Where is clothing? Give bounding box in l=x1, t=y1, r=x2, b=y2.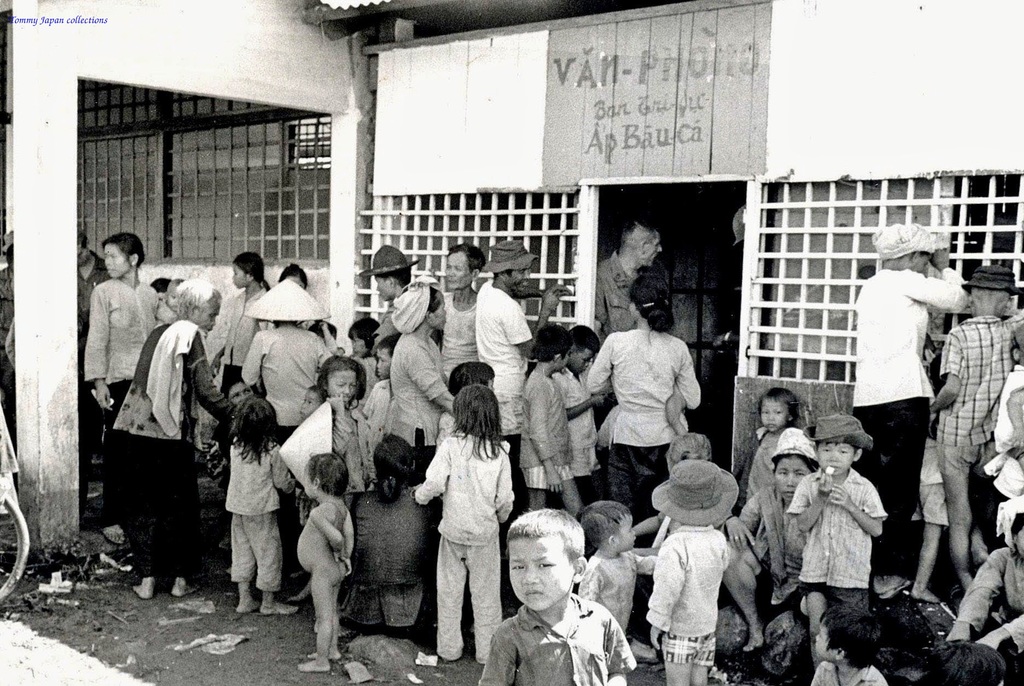
l=636, t=518, r=727, b=669.
